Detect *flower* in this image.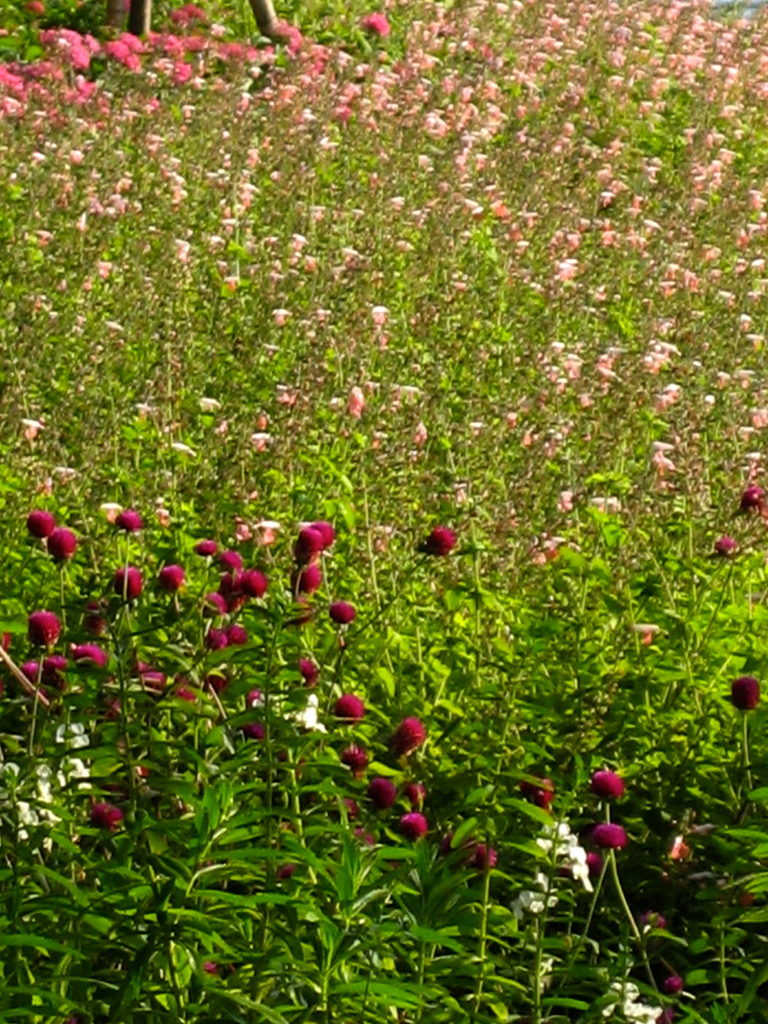
Detection: x1=296, y1=655, x2=322, y2=693.
